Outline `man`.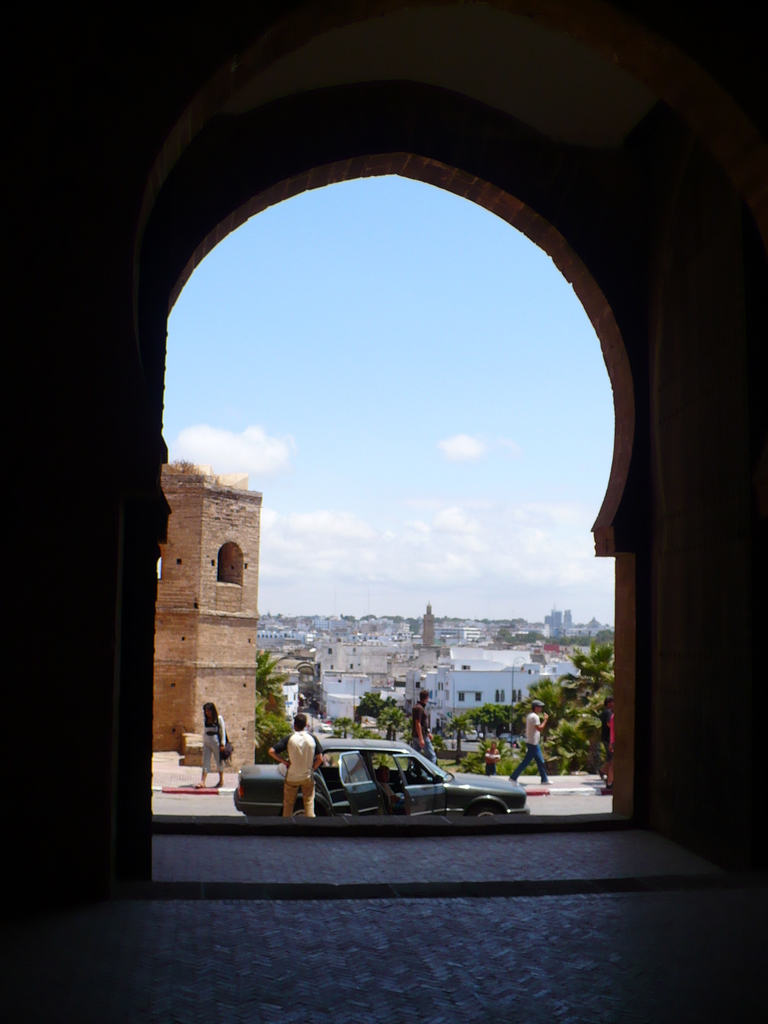
Outline: <box>262,717,328,819</box>.
